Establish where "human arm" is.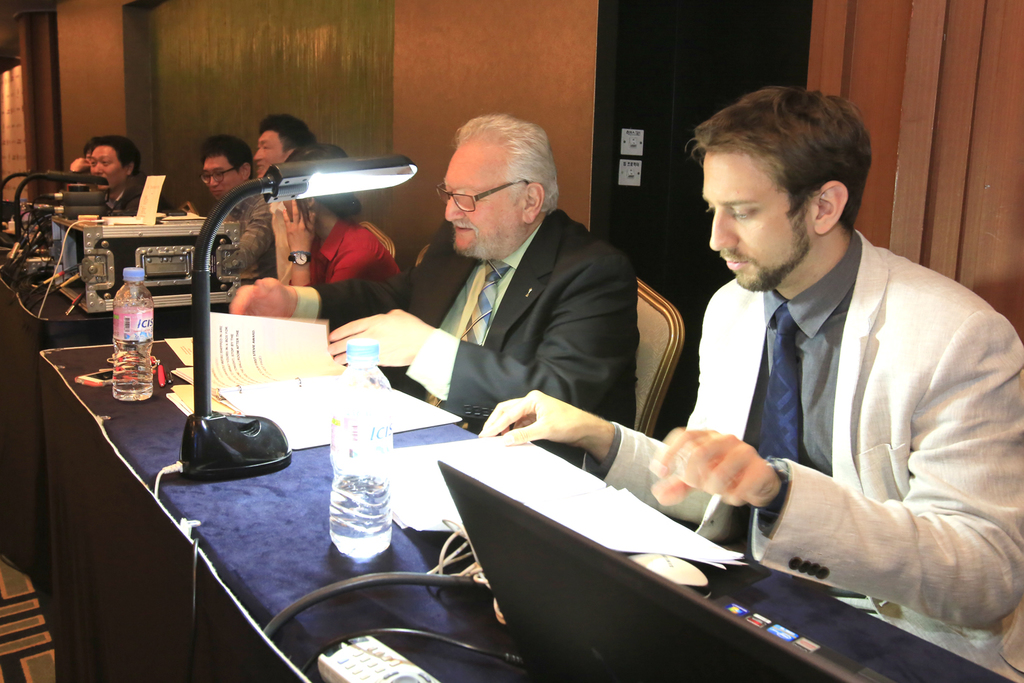
Established at <box>675,308,998,635</box>.
